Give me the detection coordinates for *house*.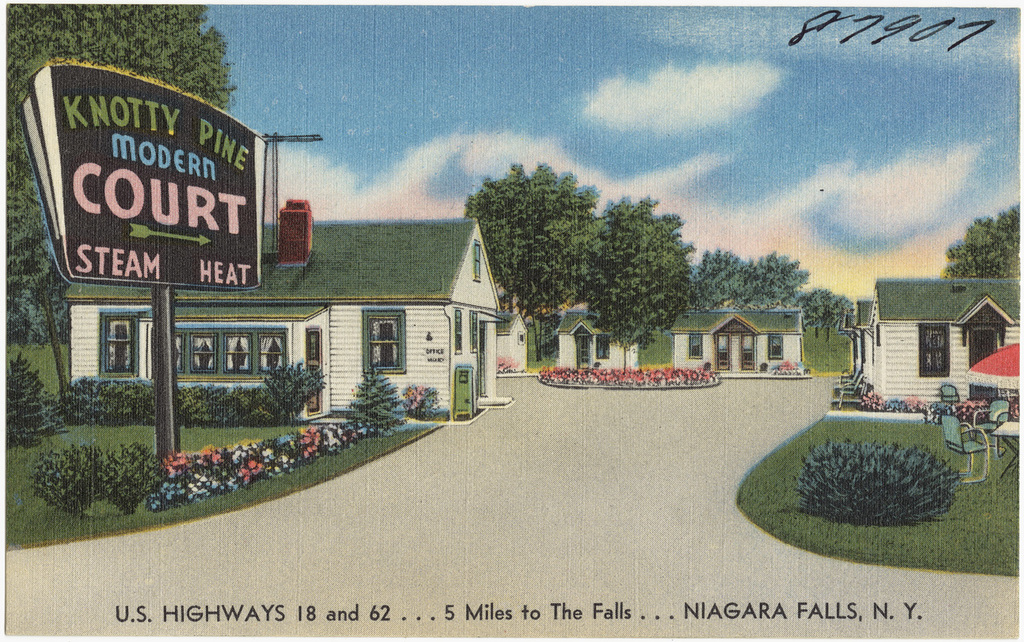
(670,304,808,375).
